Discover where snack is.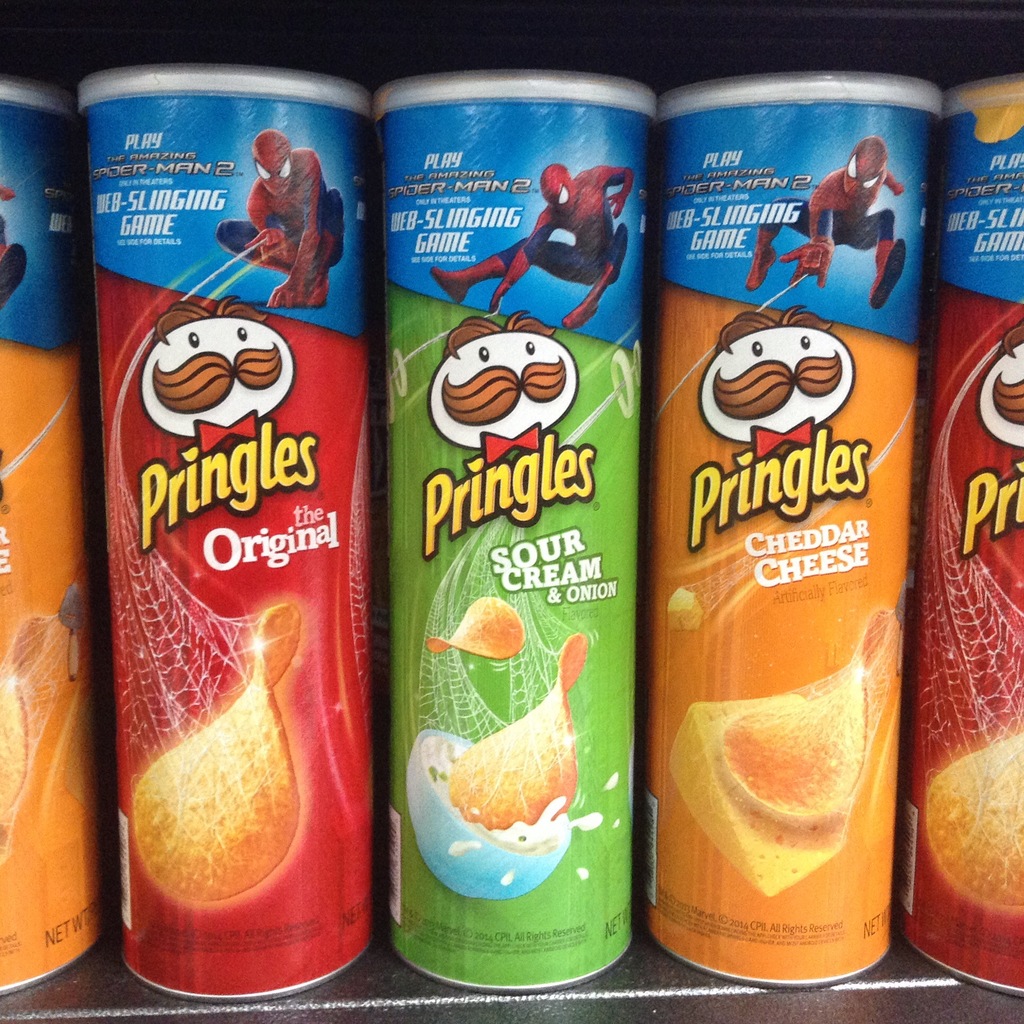
Discovered at rect(137, 607, 303, 899).
